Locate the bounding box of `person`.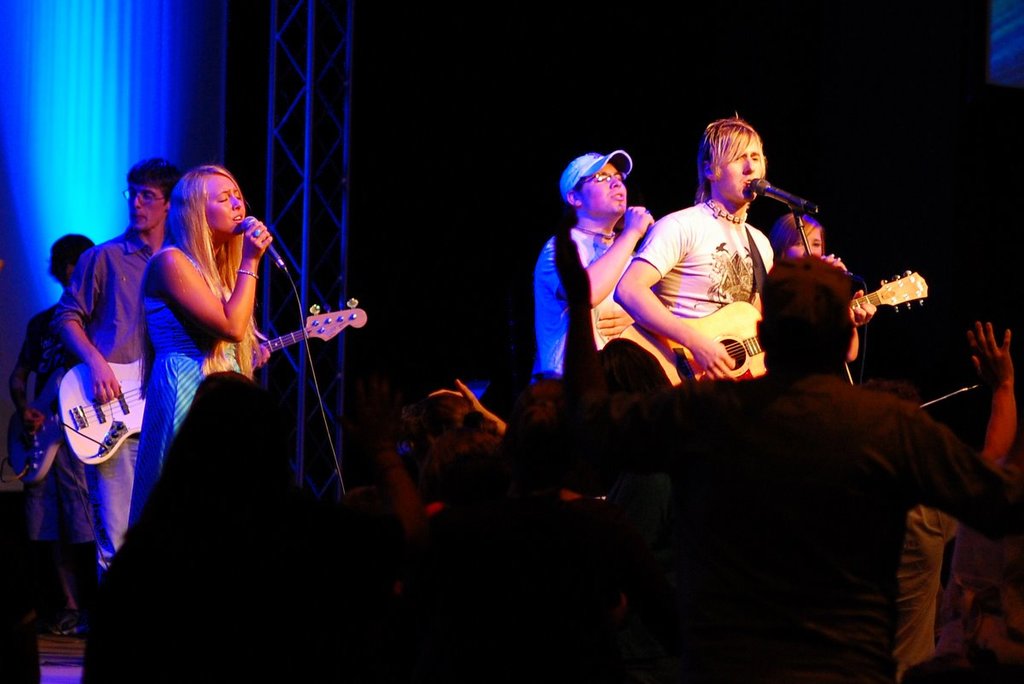
Bounding box: (765, 213, 847, 268).
